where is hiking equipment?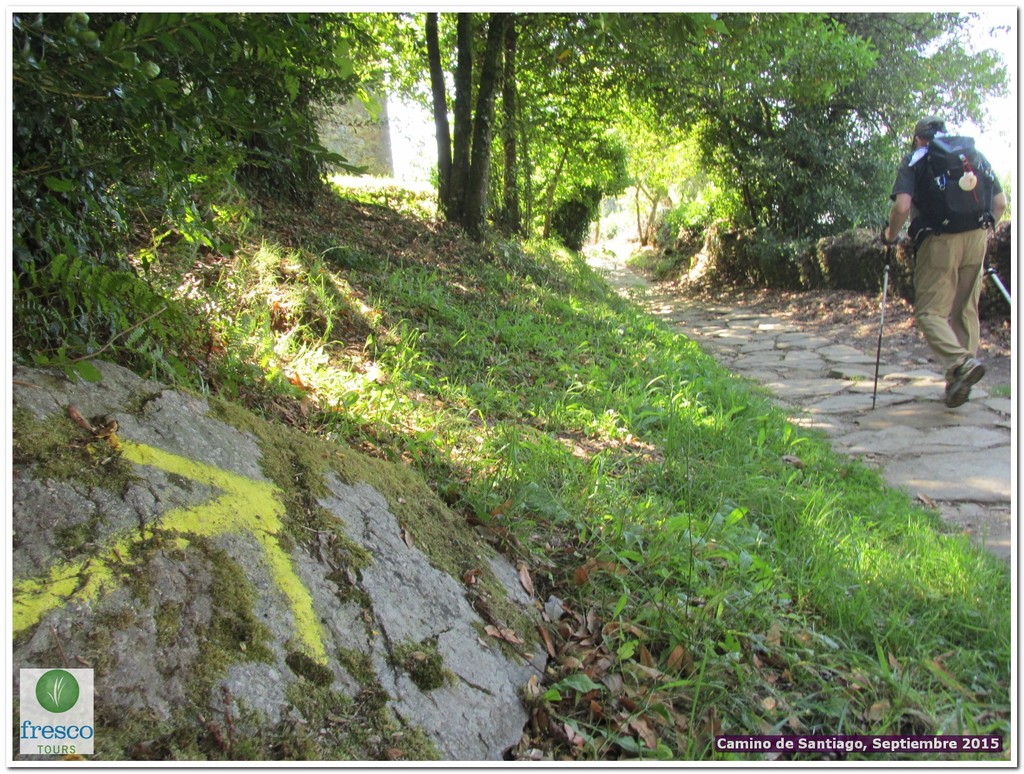
(x1=910, y1=130, x2=1000, y2=255).
